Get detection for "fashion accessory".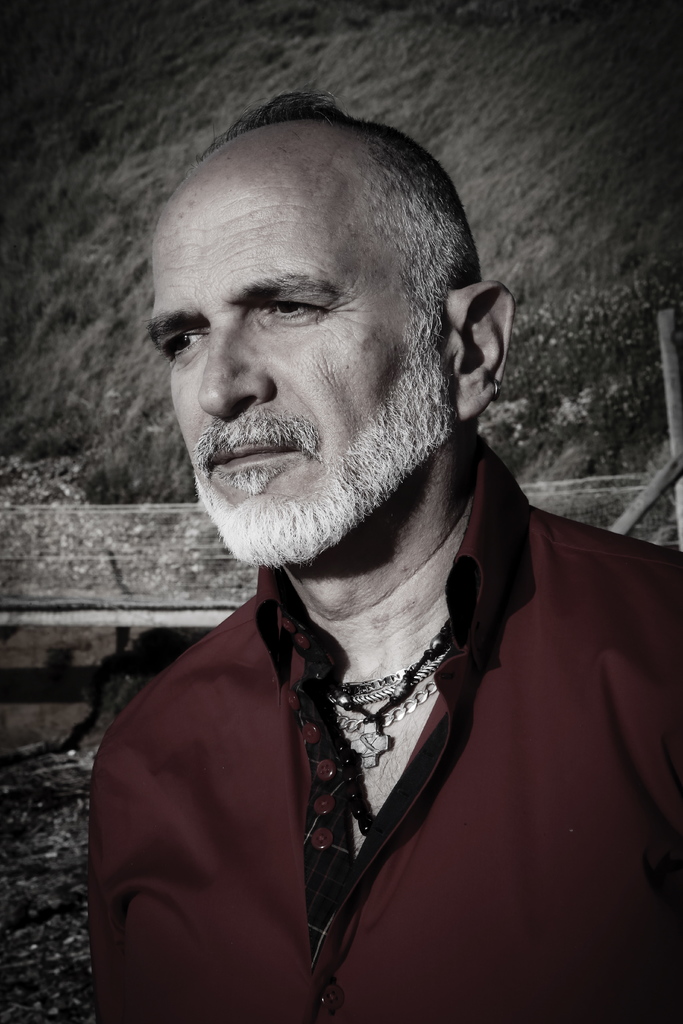
Detection: locate(493, 376, 500, 397).
